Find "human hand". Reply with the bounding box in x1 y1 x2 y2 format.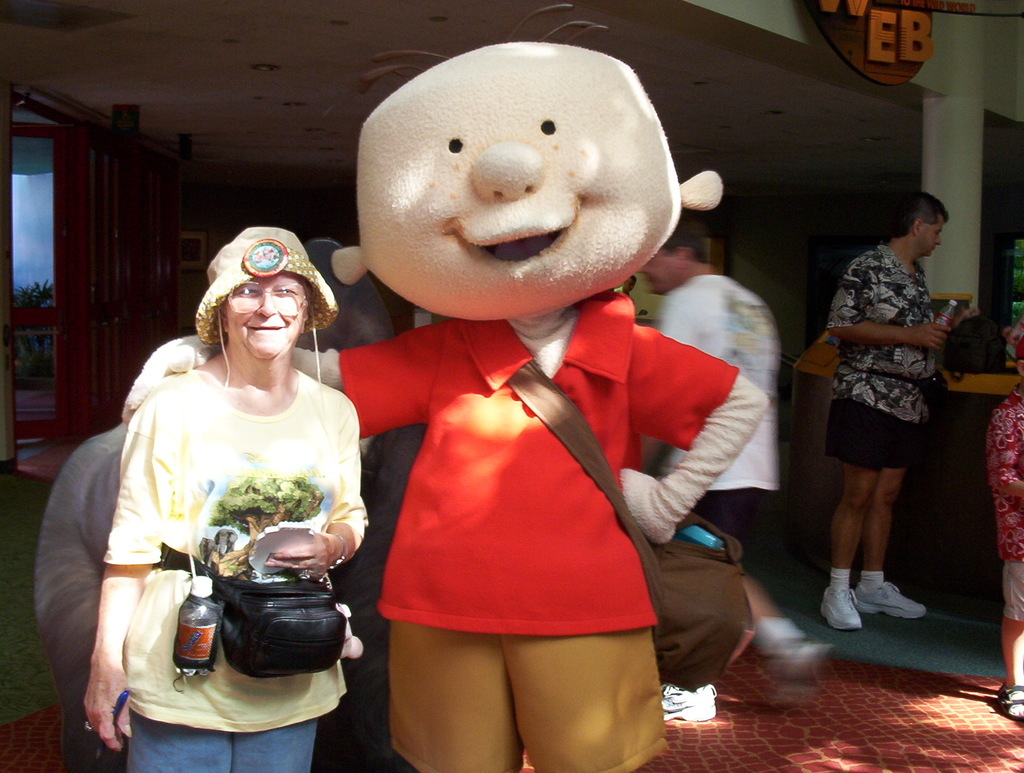
264 531 342 580.
